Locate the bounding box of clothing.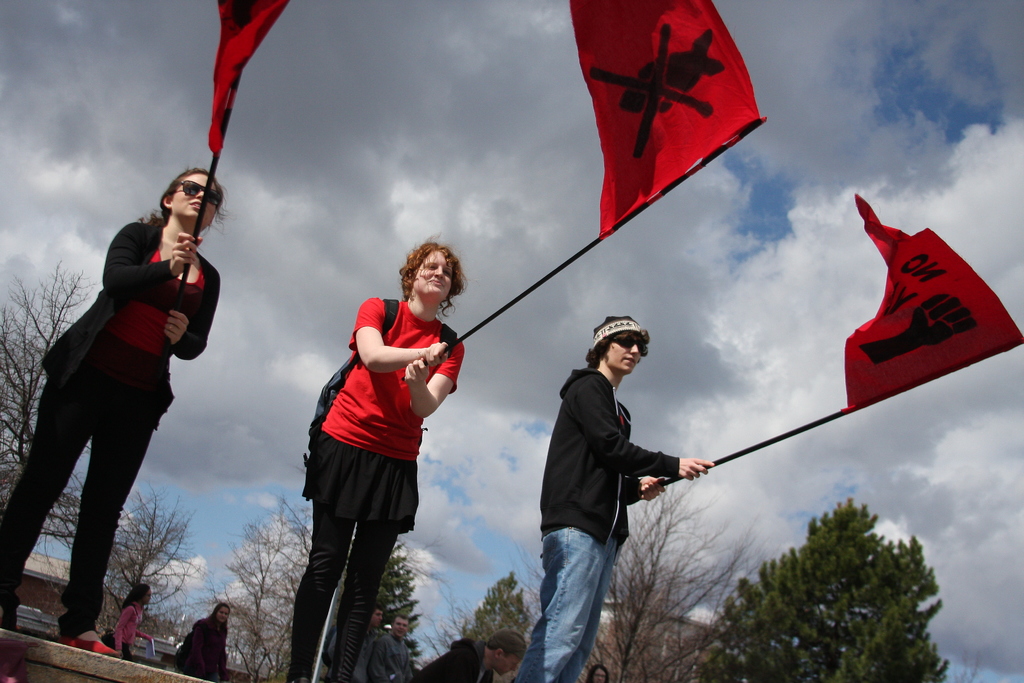
Bounding box: select_region(1, 200, 250, 629).
